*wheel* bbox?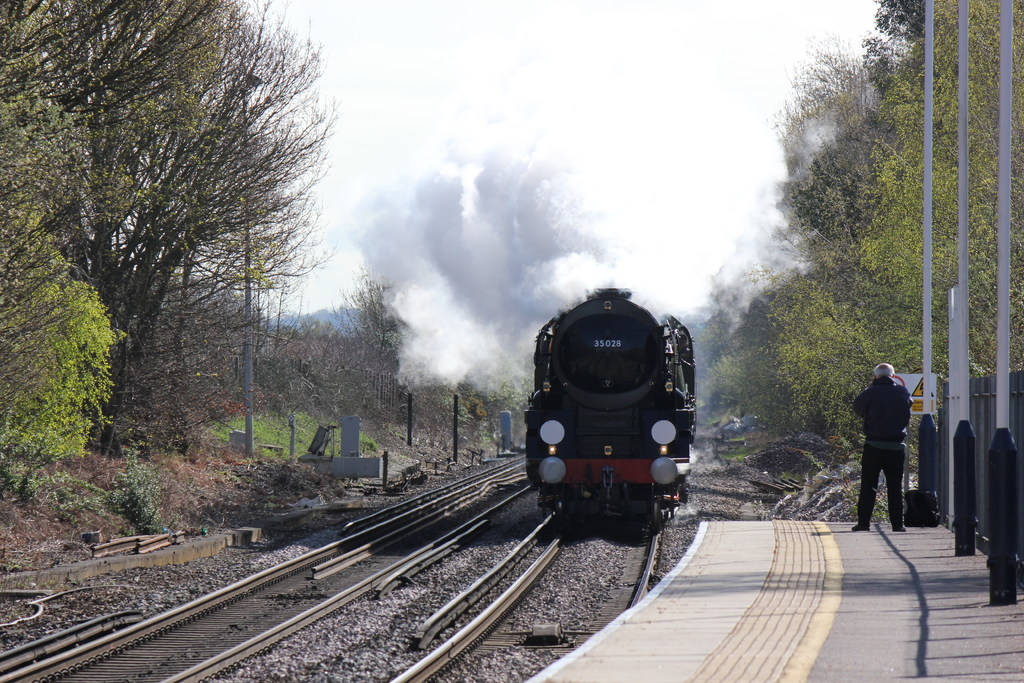
556,494,564,520
